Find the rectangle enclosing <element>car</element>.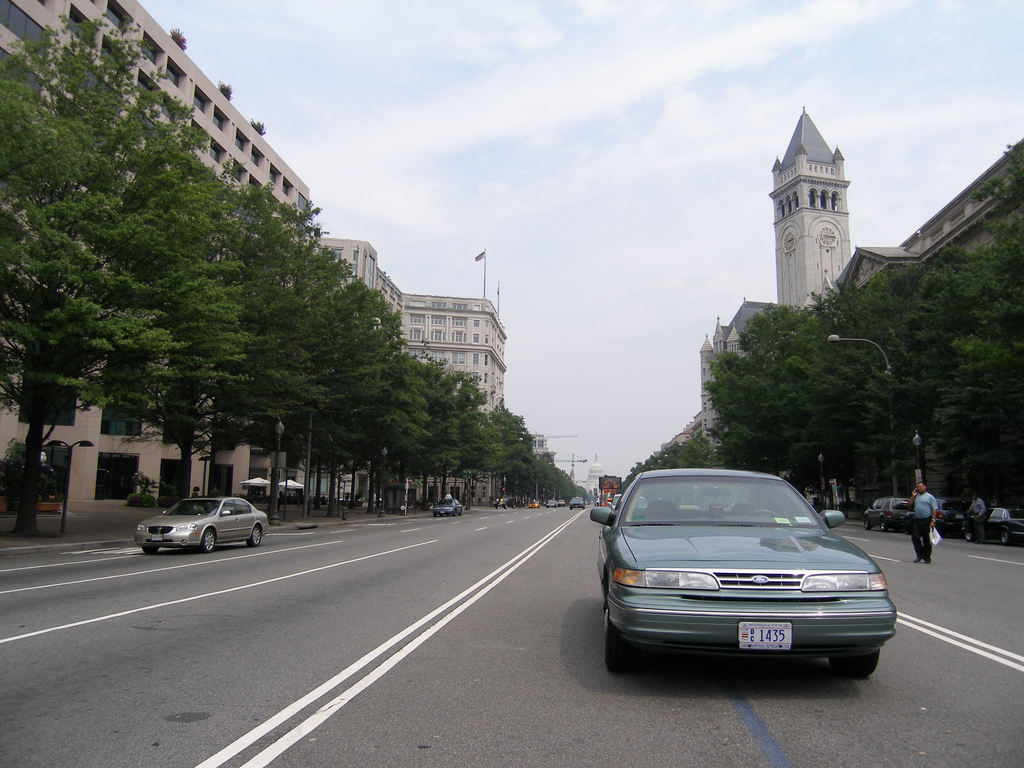
<box>547,500,556,505</box>.
